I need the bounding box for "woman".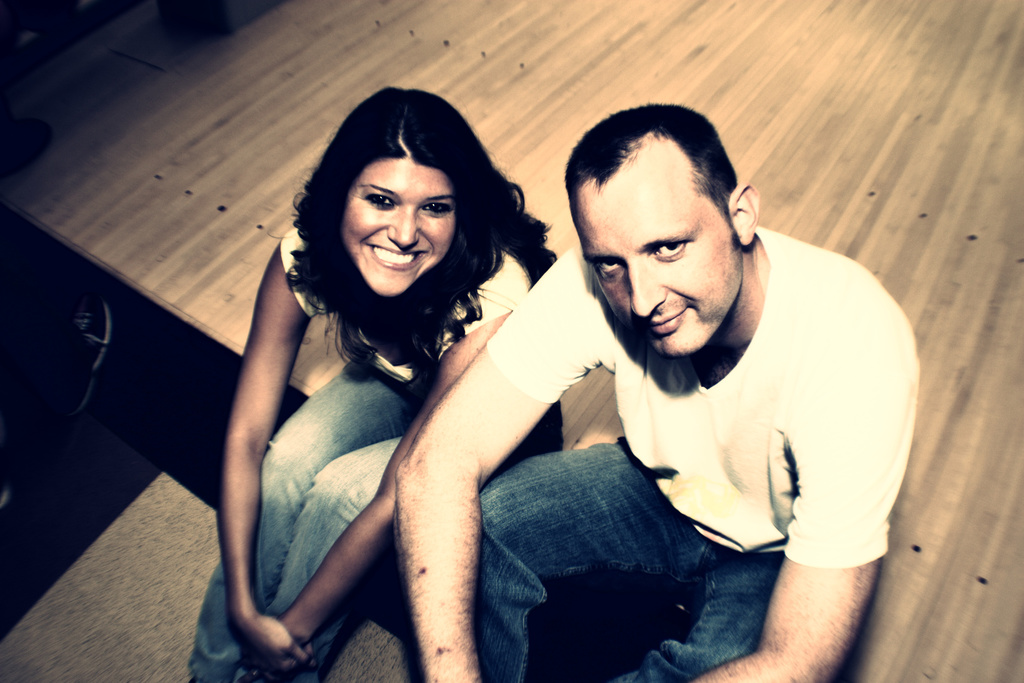
Here it is: 209 73 630 671.
